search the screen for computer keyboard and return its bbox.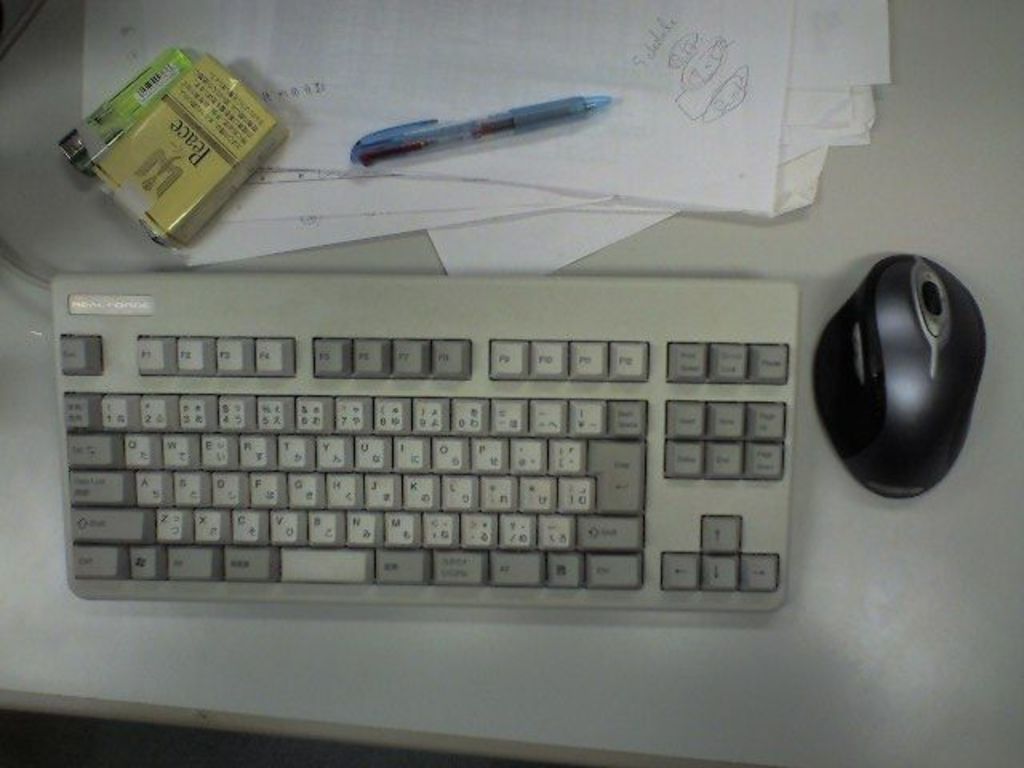
Found: (35, 270, 808, 621).
